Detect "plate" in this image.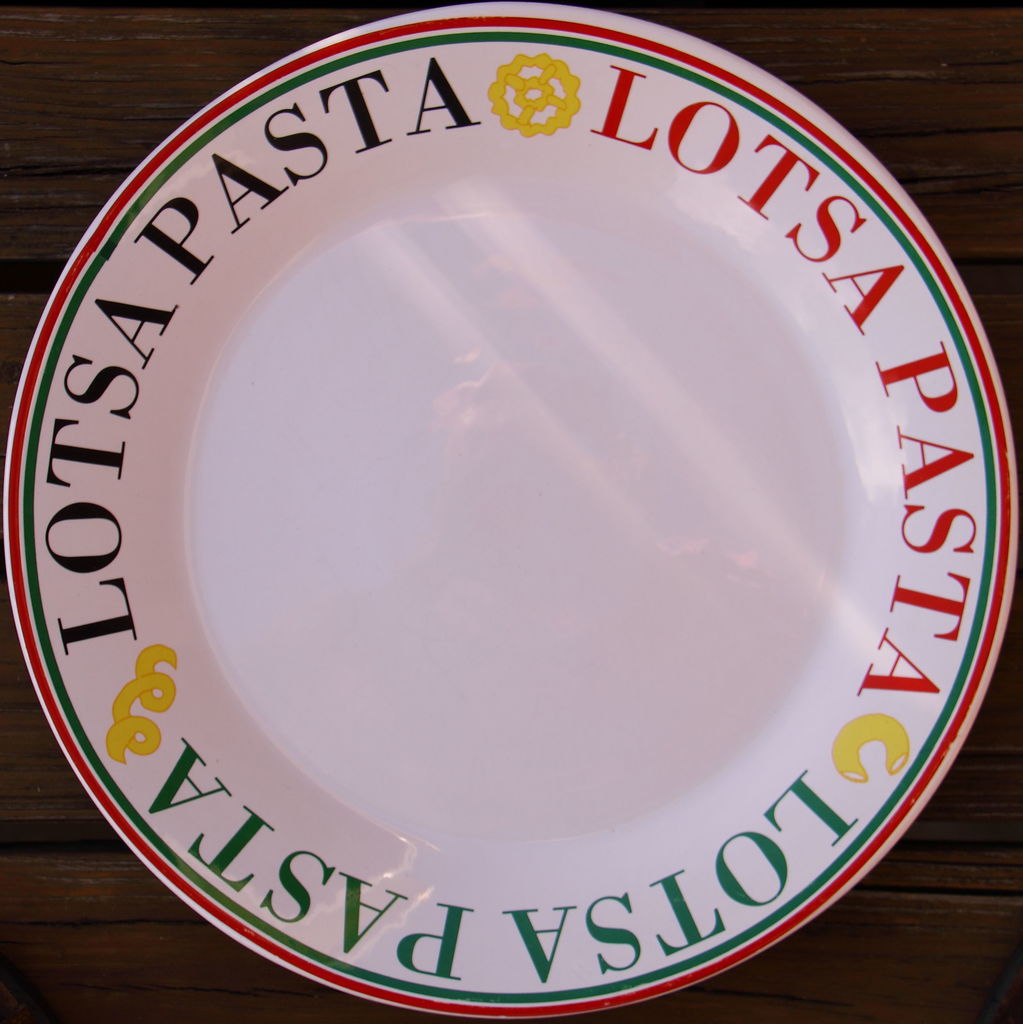
Detection: (left=0, top=0, right=1018, bottom=1023).
